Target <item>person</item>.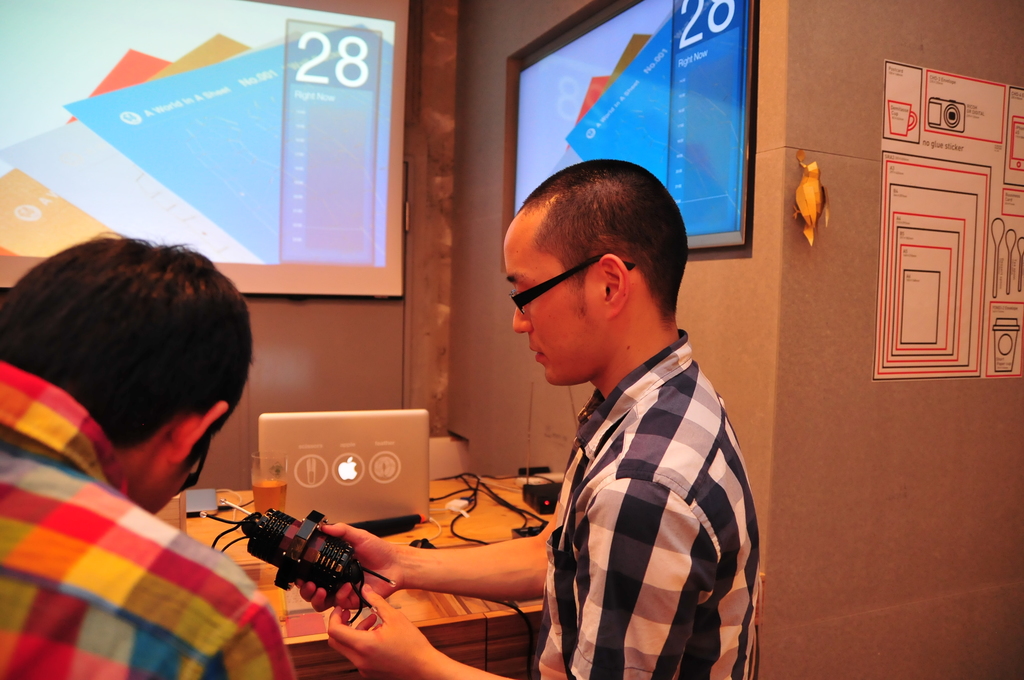
Target region: pyautogui.locateOnScreen(287, 158, 760, 679).
